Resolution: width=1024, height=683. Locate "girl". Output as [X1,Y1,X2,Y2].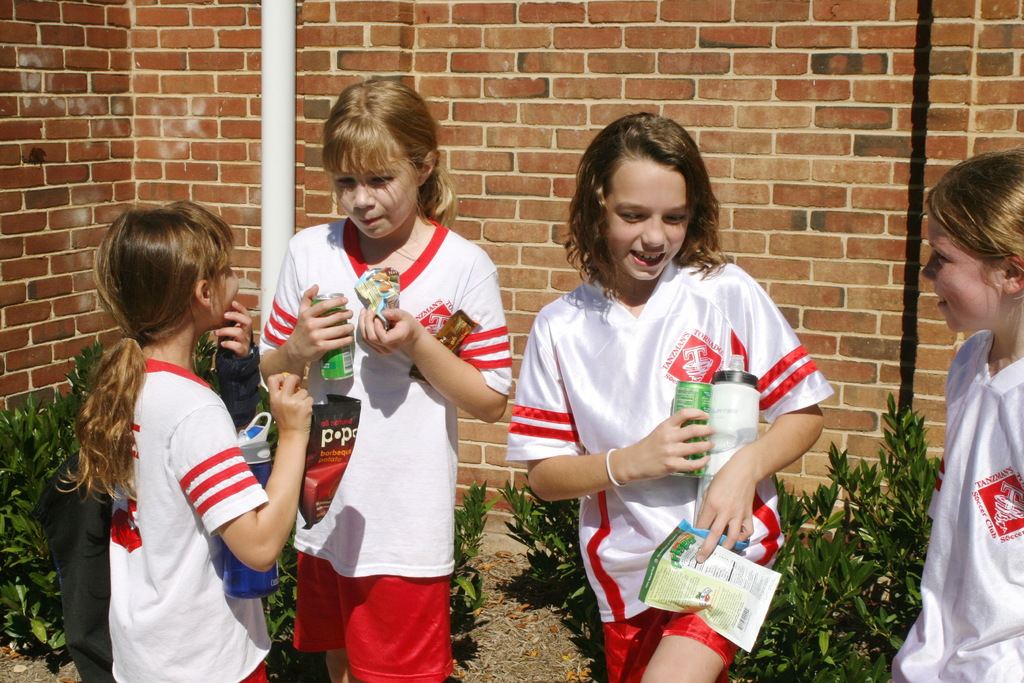
[508,110,834,682].
